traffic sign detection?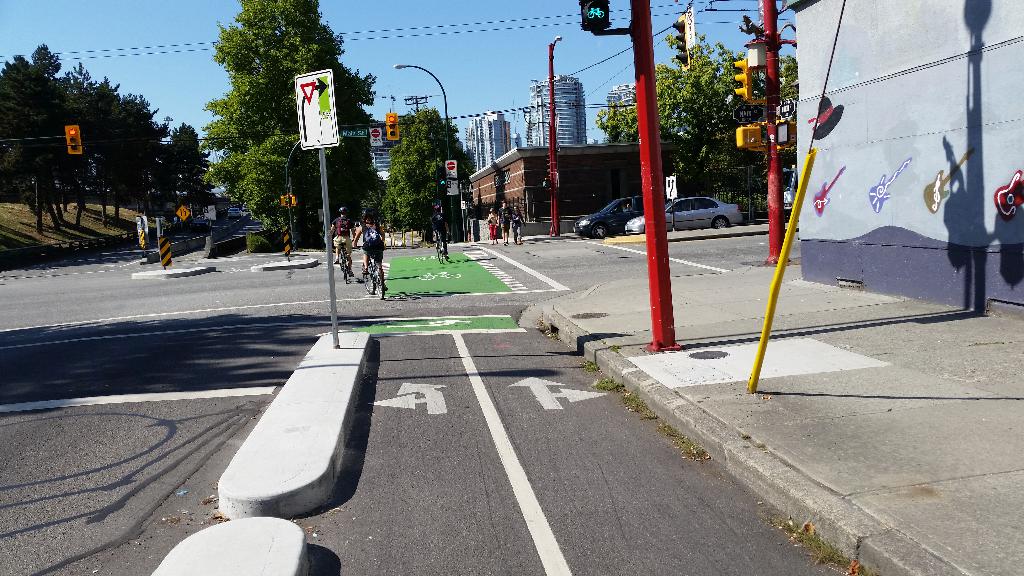
region(385, 110, 401, 146)
